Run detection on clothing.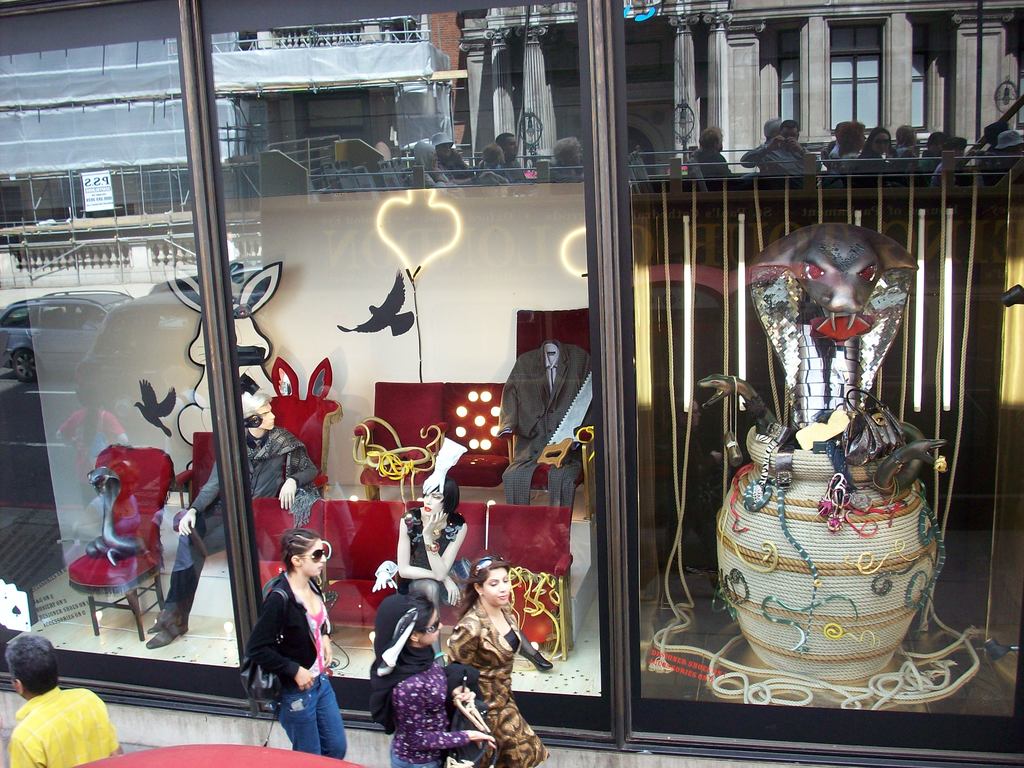
Result: l=371, t=593, r=474, b=767.
